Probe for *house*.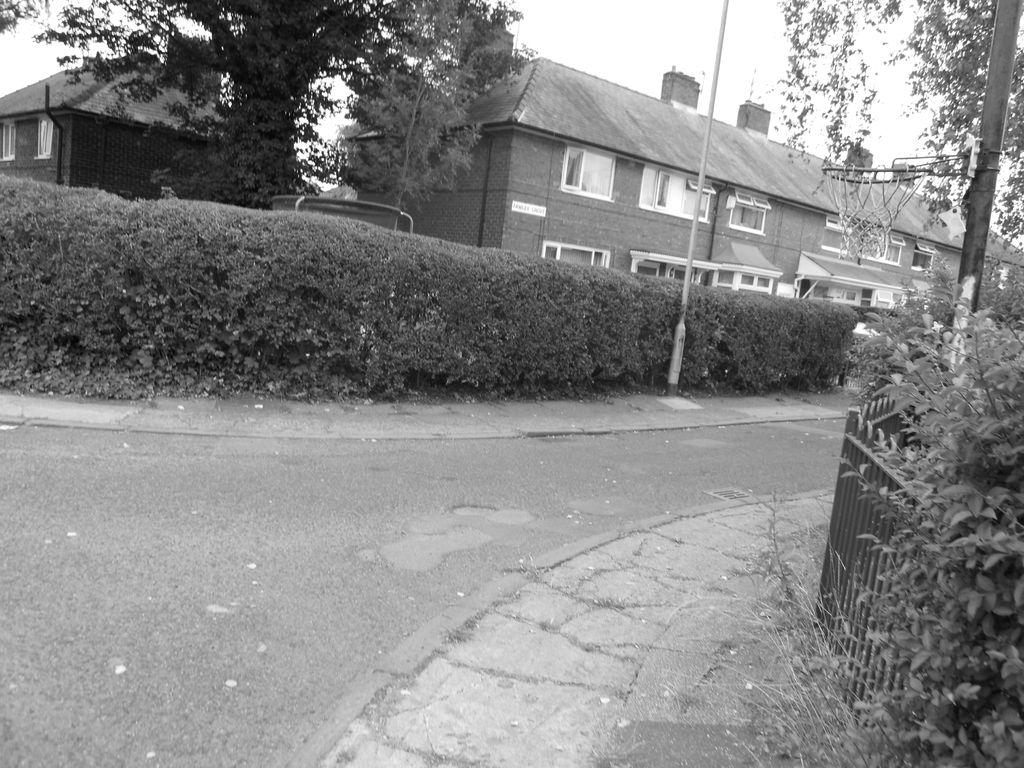
Probe result: {"left": 344, "top": 60, "right": 1023, "bottom": 347}.
